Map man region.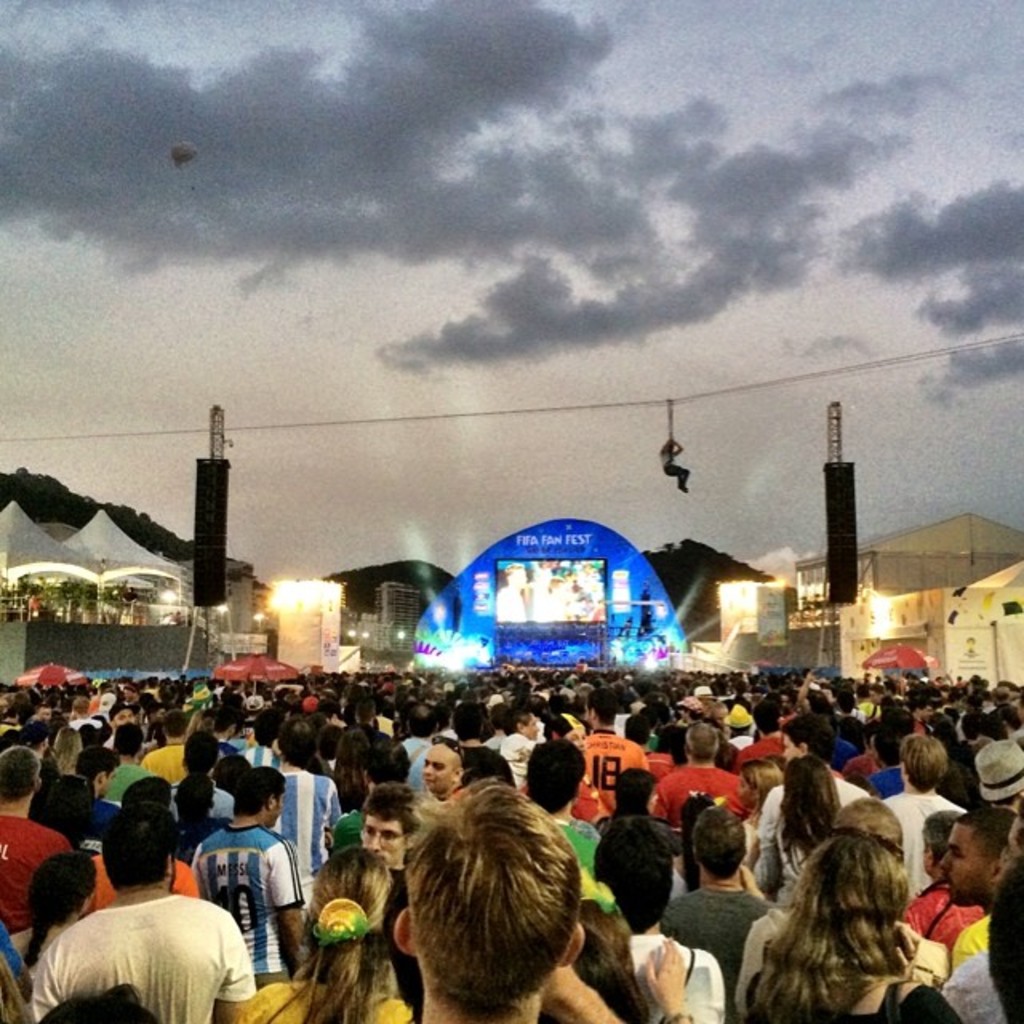
Mapped to left=363, top=774, right=611, bottom=1022.
